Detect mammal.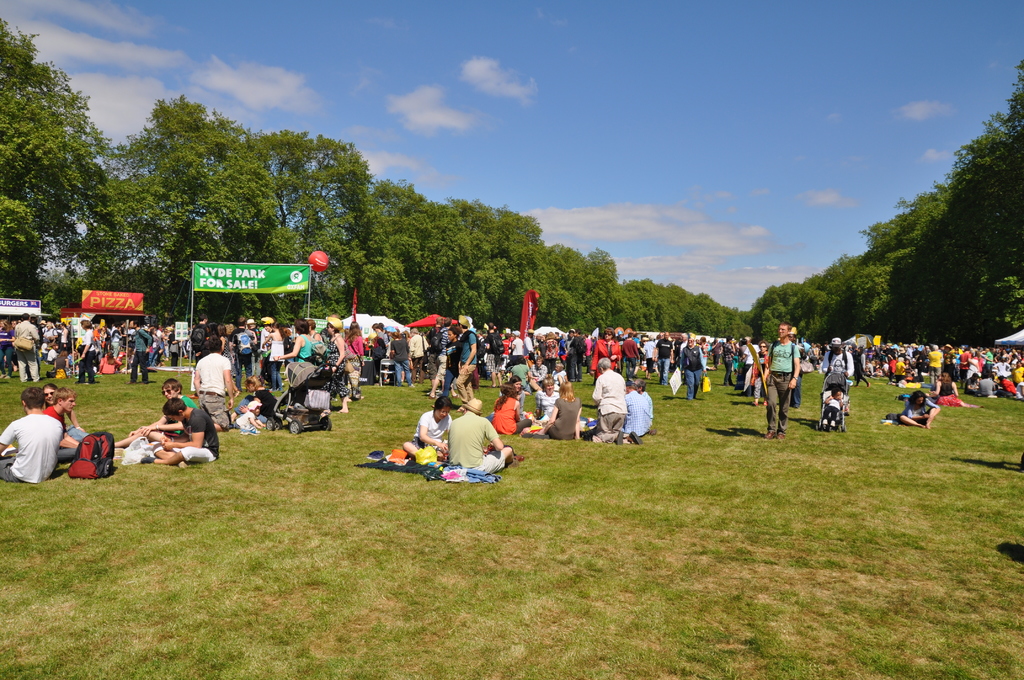
Detected at Rect(495, 381, 532, 436).
